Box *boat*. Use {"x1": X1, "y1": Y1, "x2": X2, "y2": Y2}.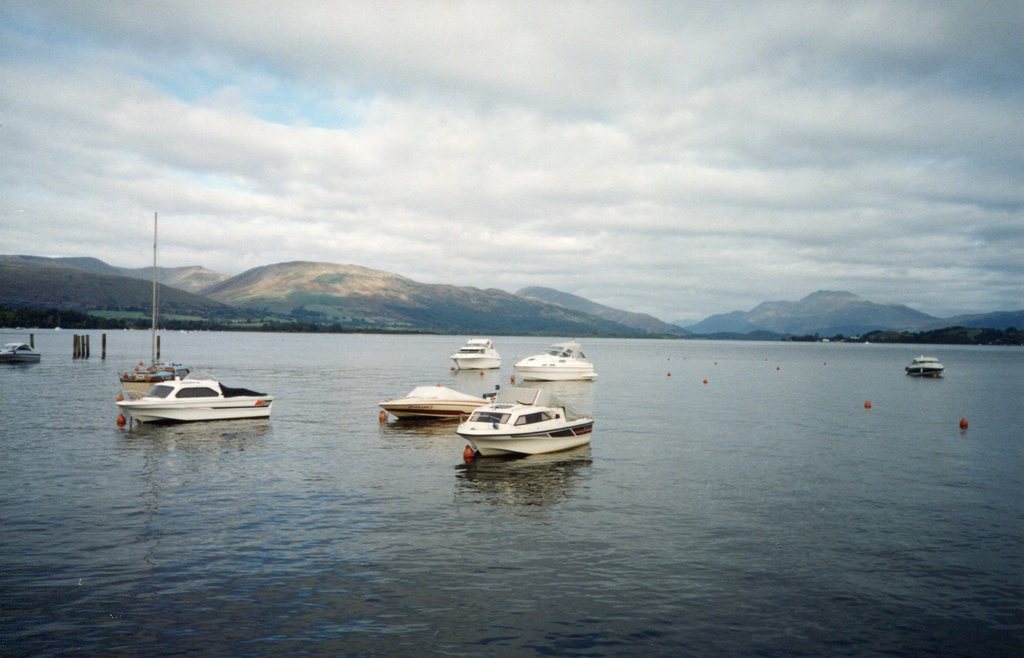
{"x1": 450, "y1": 333, "x2": 499, "y2": 370}.
